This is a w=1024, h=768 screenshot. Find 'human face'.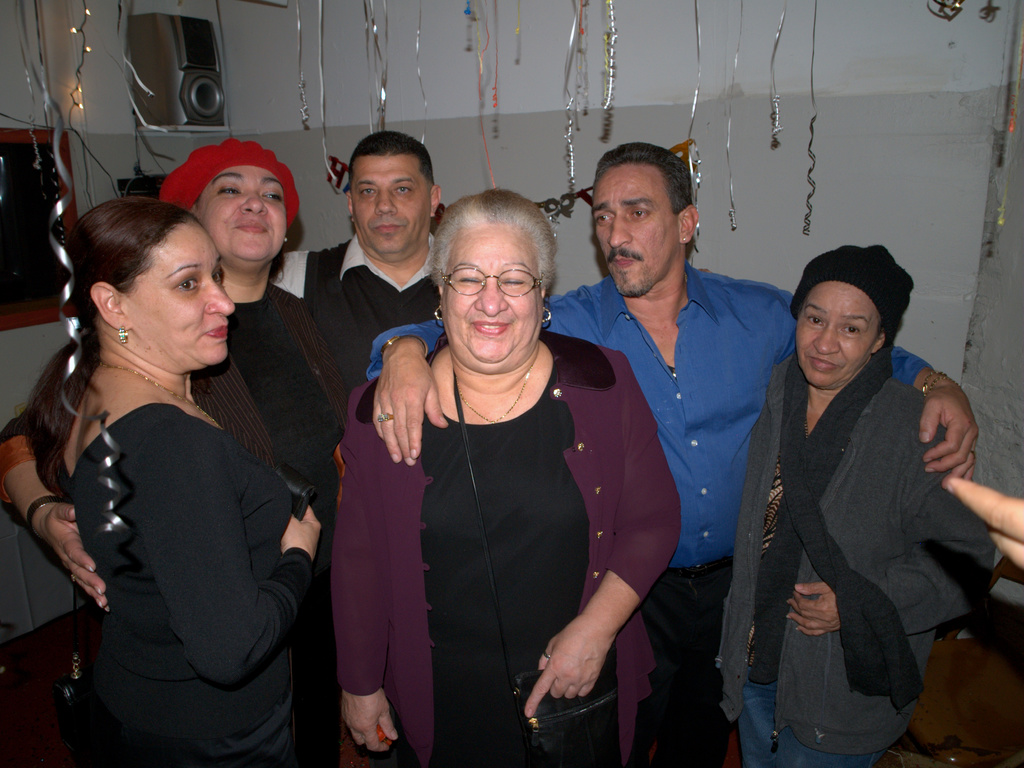
Bounding box: {"left": 787, "top": 281, "right": 880, "bottom": 385}.
